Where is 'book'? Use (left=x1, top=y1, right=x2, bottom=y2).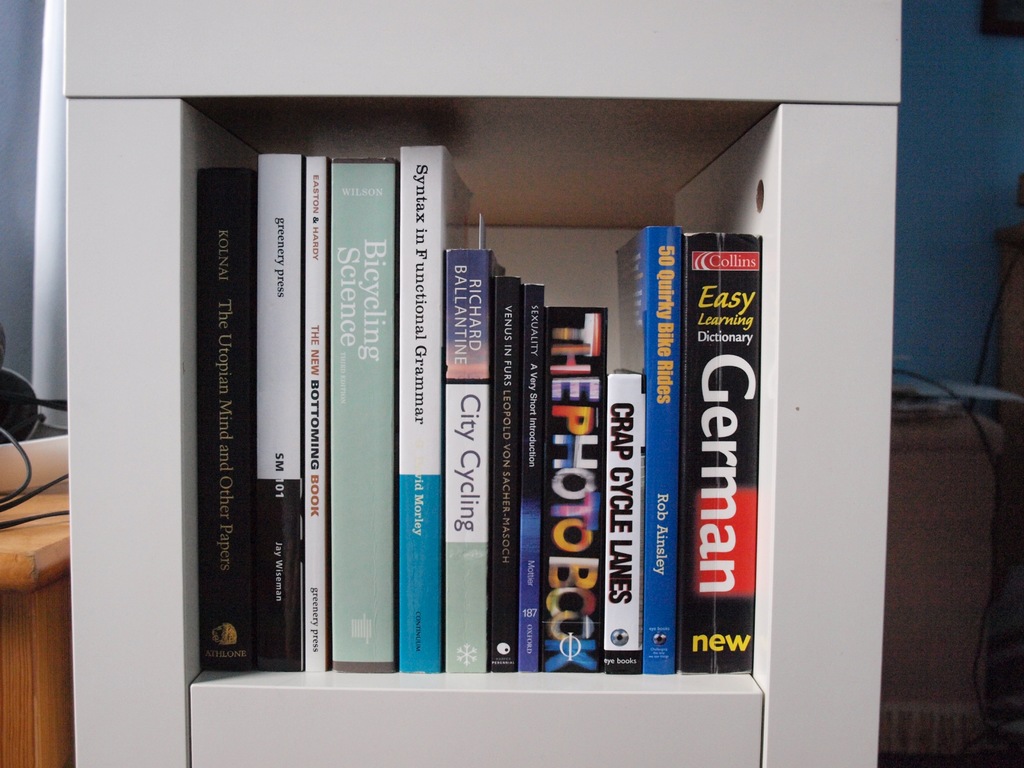
(left=196, top=166, right=292, bottom=685).
